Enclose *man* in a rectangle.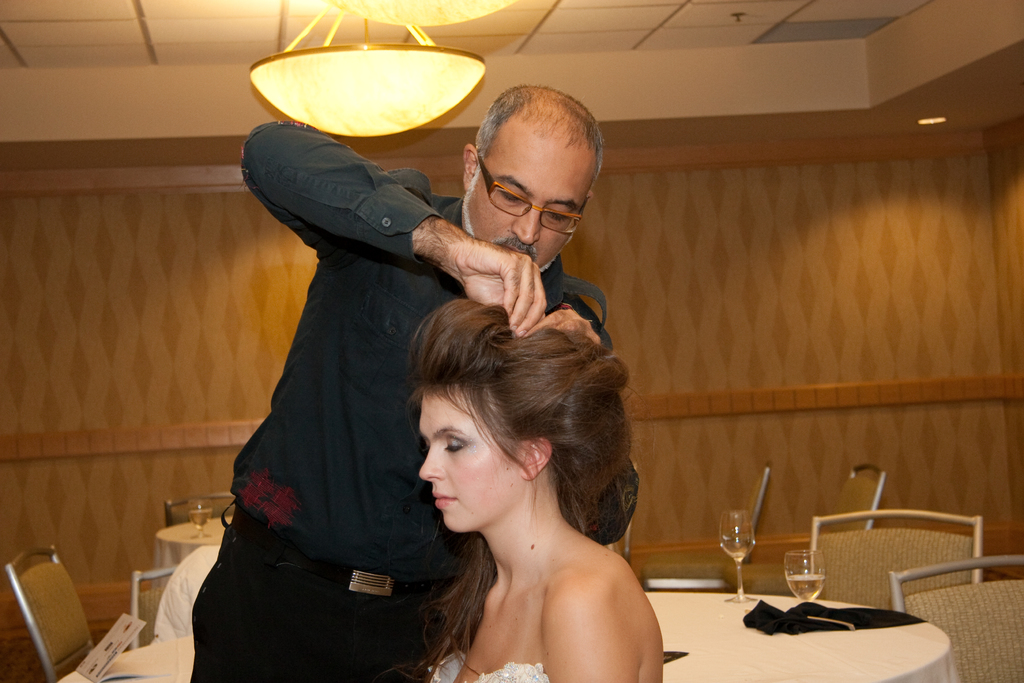
l=170, t=89, r=602, b=661.
